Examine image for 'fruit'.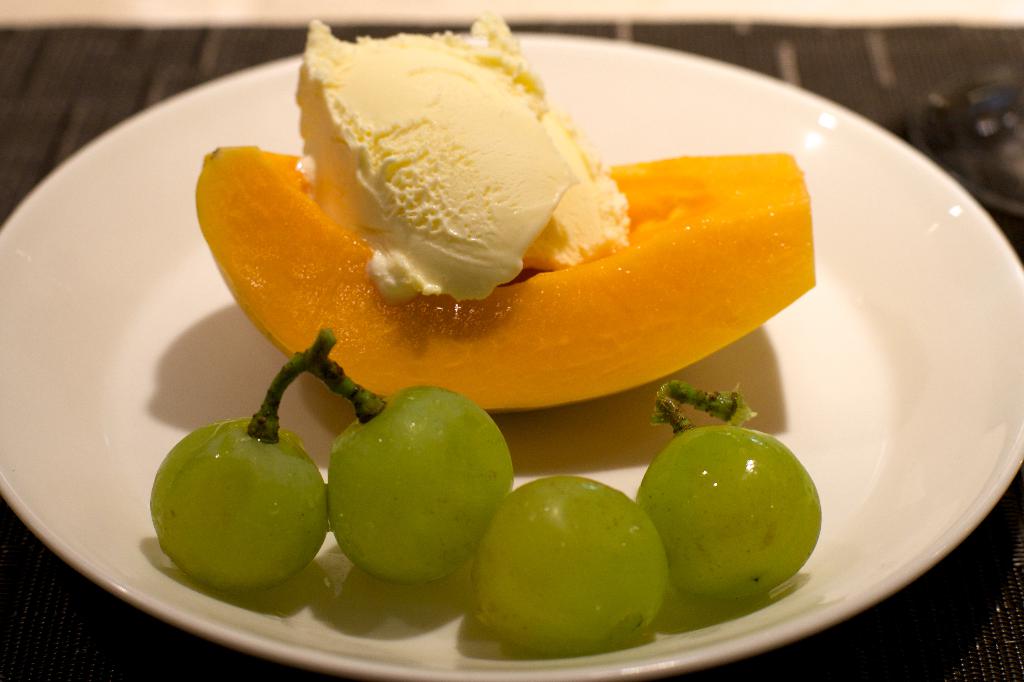
Examination result: l=328, t=383, r=515, b=583.
